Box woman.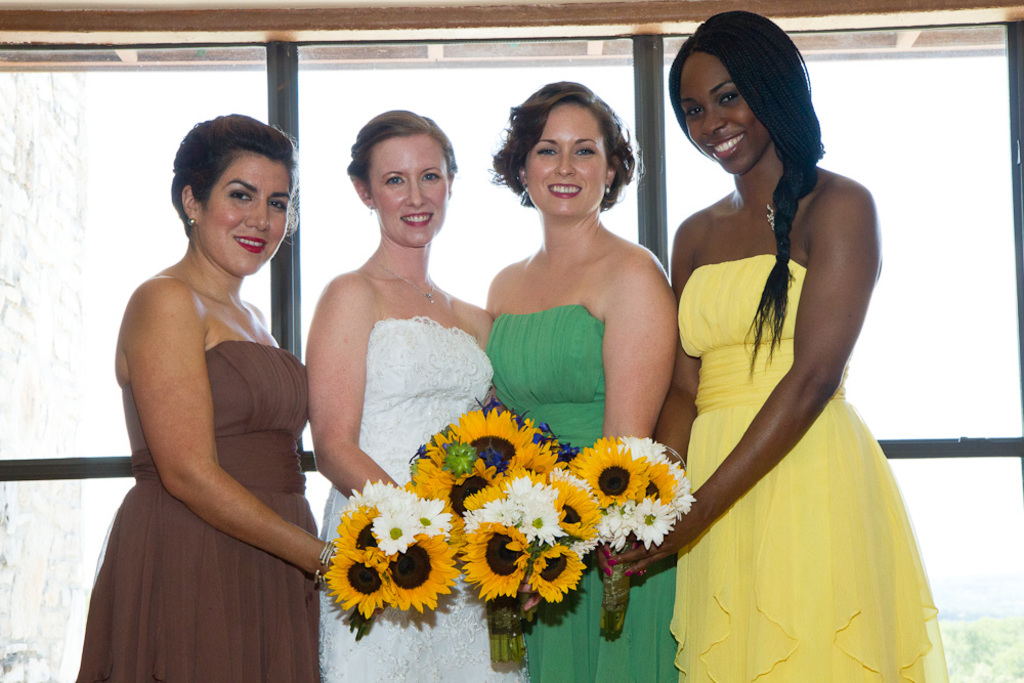
598 8 952 682.
